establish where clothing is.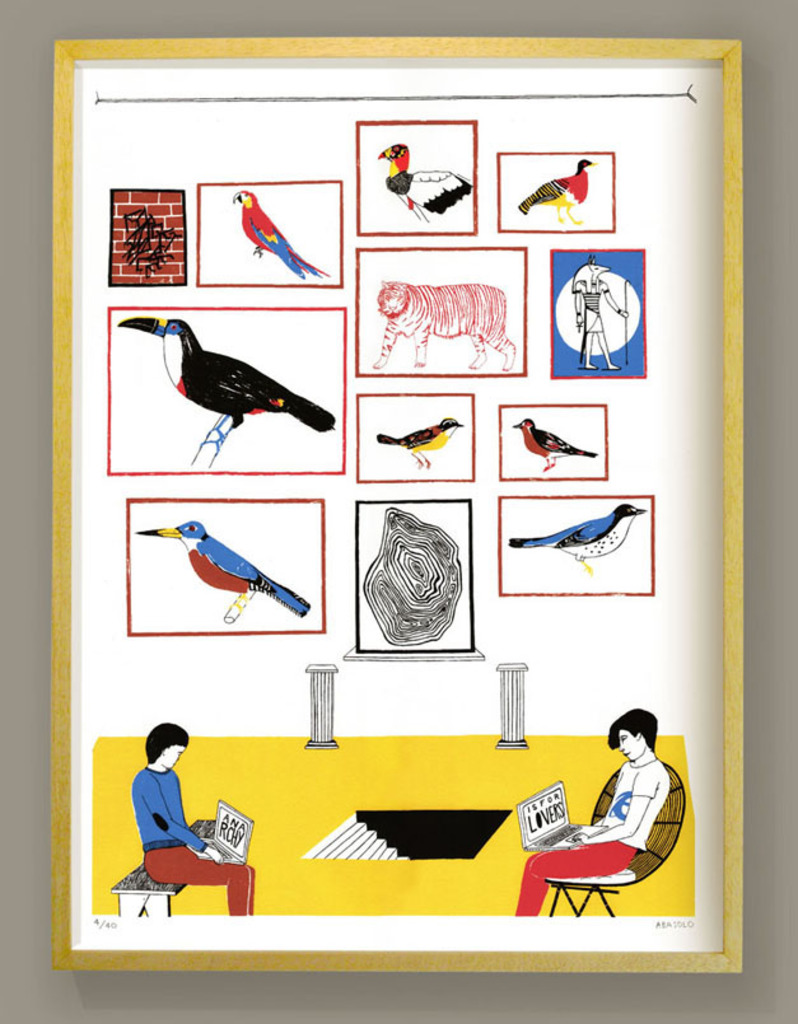
Established at left=141, top=847, right=256, bottom=913.
